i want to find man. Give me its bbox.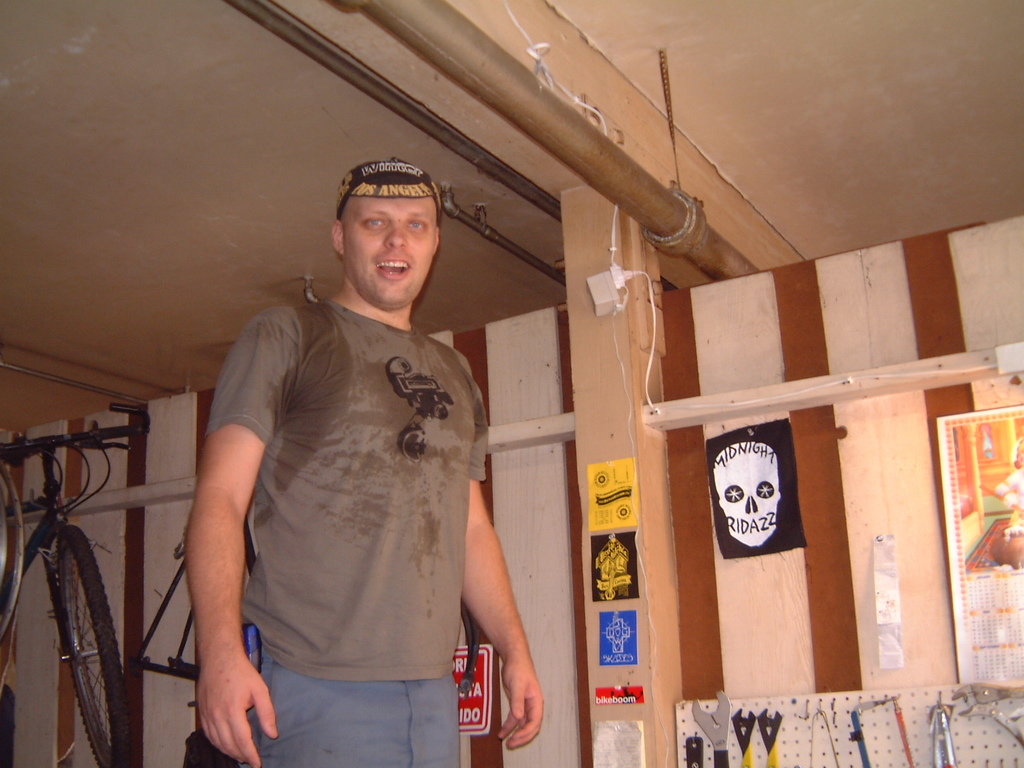
detection(165, 128, 531, 763).
